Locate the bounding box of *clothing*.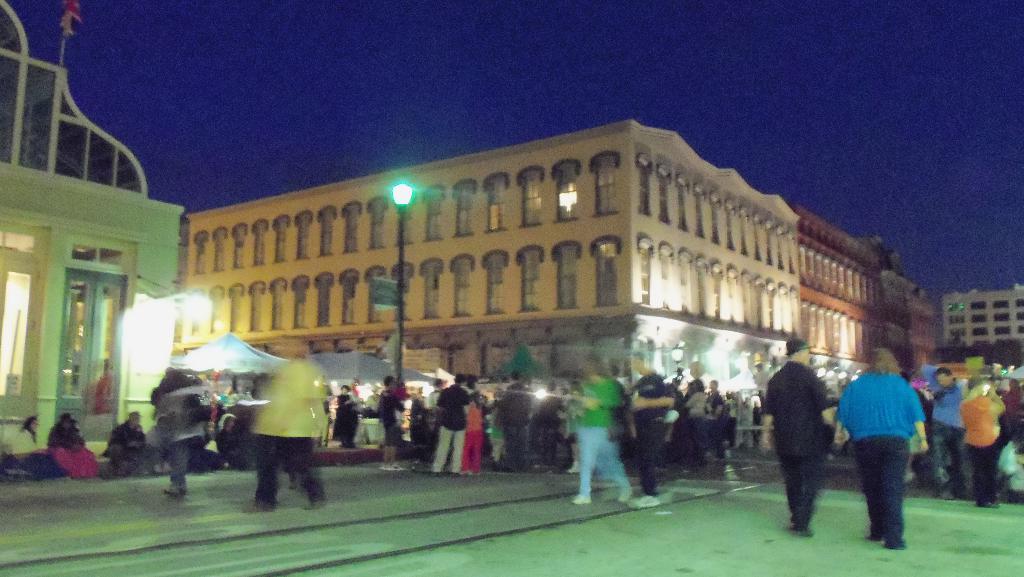
Bounding box: <bbox>230, 330, 320, 511</bbox>.
